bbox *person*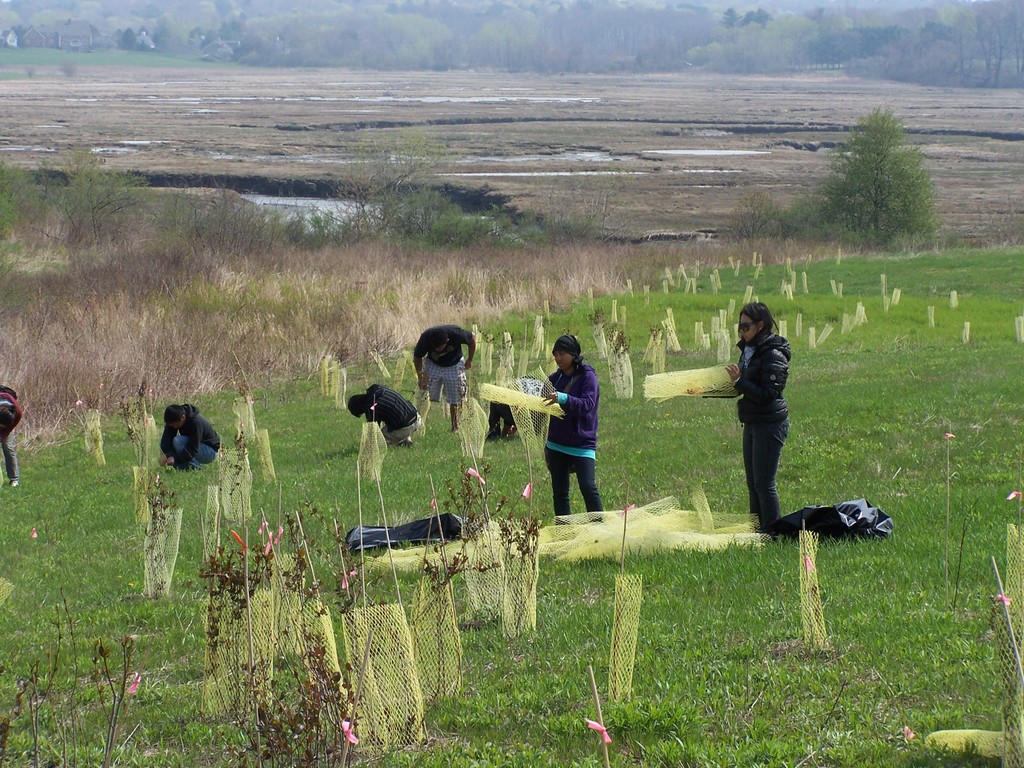
x1=346, y1=382, x2=422, y2=447
